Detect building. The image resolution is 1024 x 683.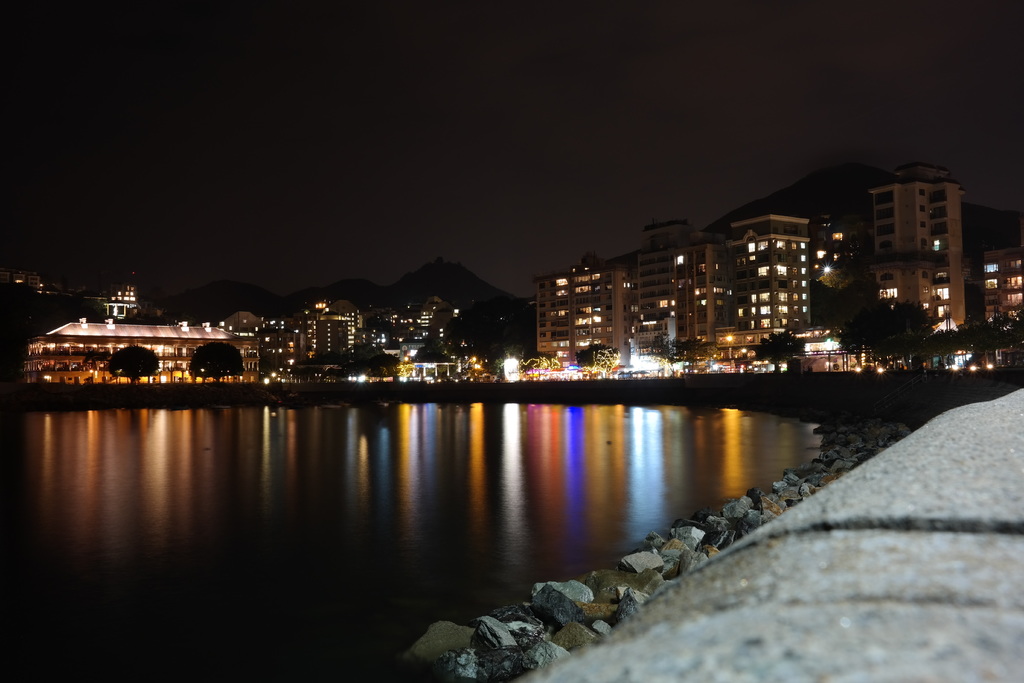
locate(986, 245, 1022, 365).
